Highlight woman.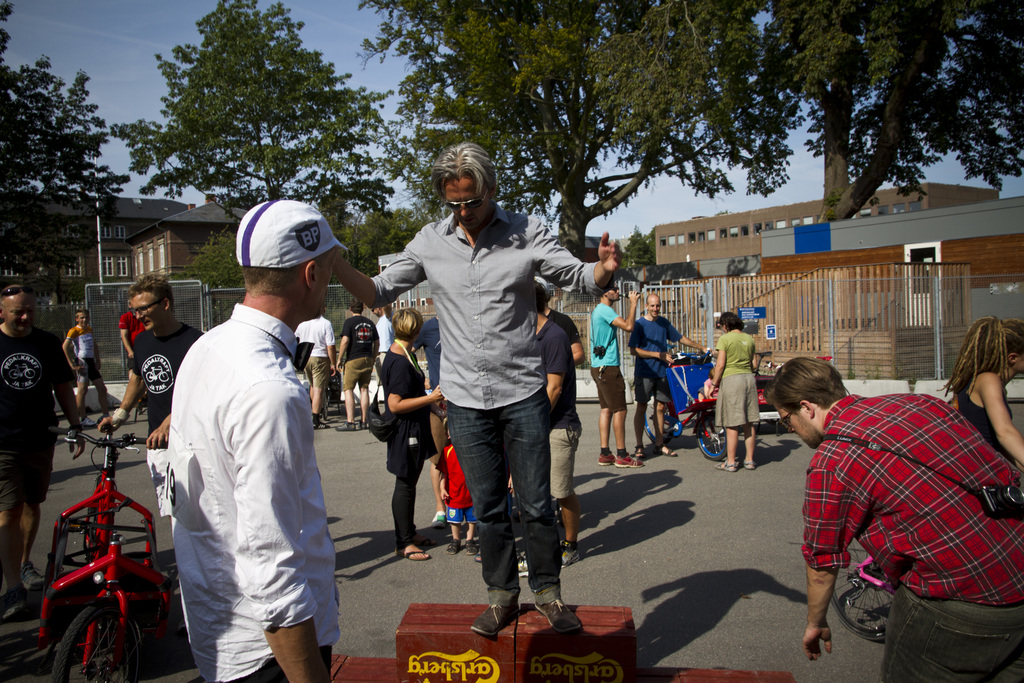
Highlighted region: <bbox>932, 310, 1023, 499</bbox>.
